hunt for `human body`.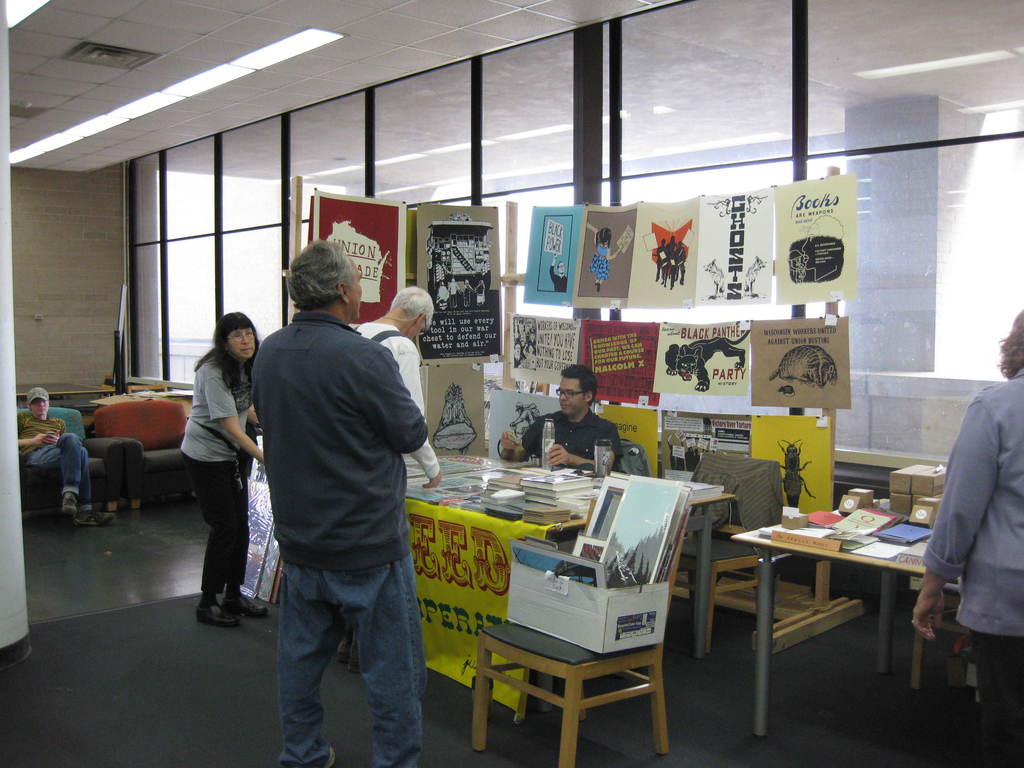
Hunted down at box(12, 381, 117, 527).
